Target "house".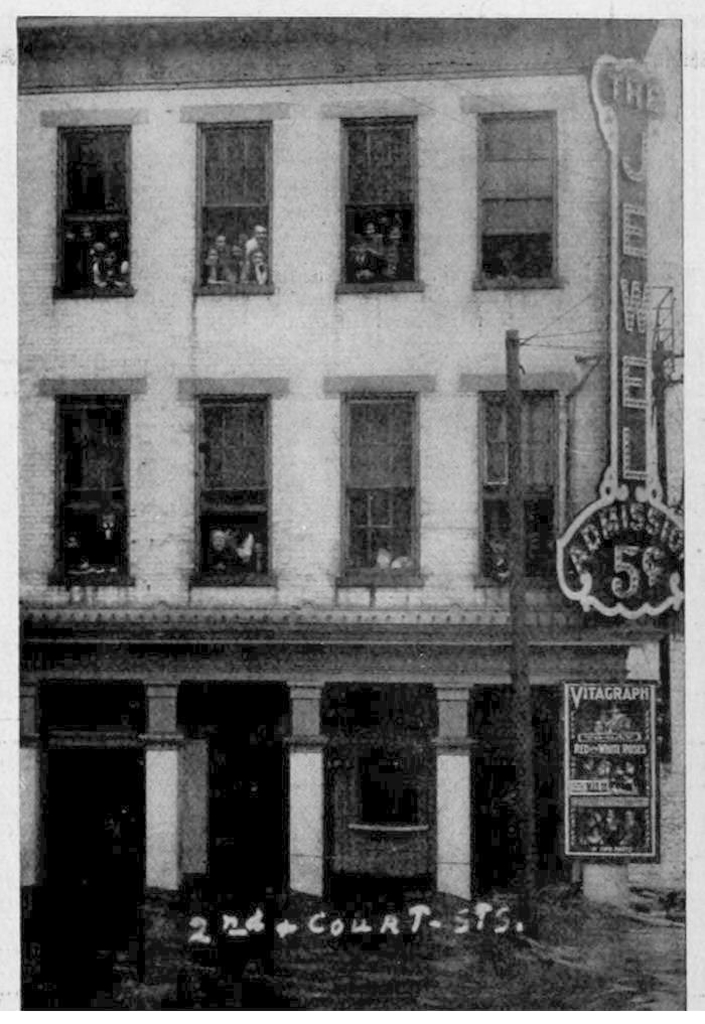
Target region: x1=2, y1=7, x2=683, y2=900.
